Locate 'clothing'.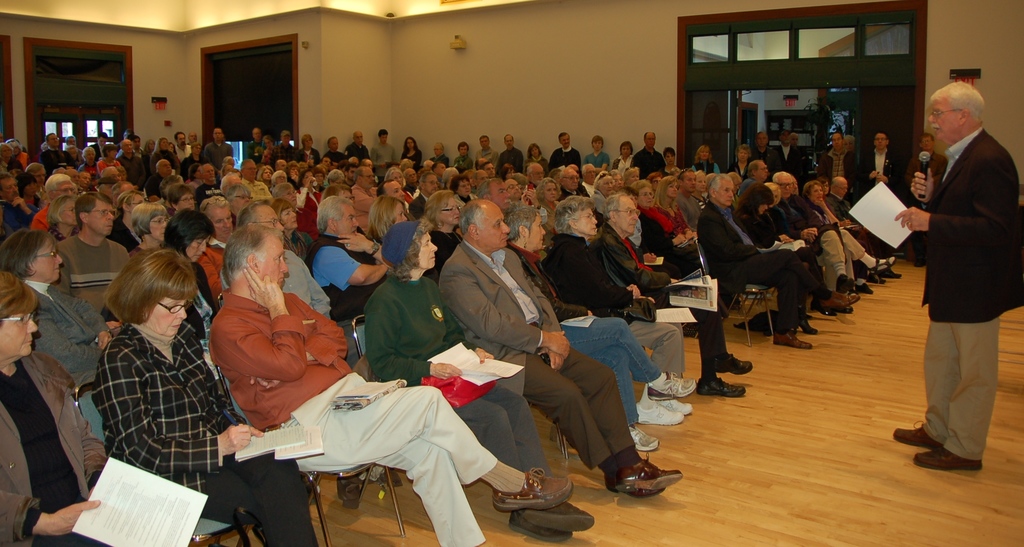
Bounding box: bbox=[676, 187, 703, 225].
